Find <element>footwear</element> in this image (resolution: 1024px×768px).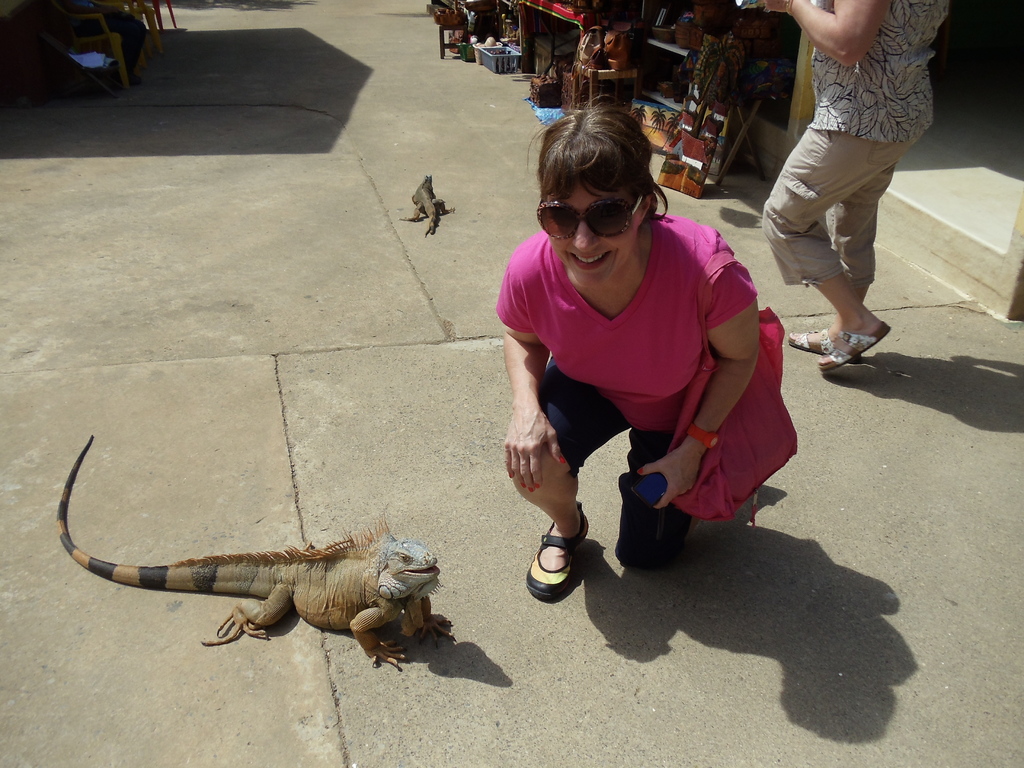
(left=785, top=328, right=854, bottom=360).
